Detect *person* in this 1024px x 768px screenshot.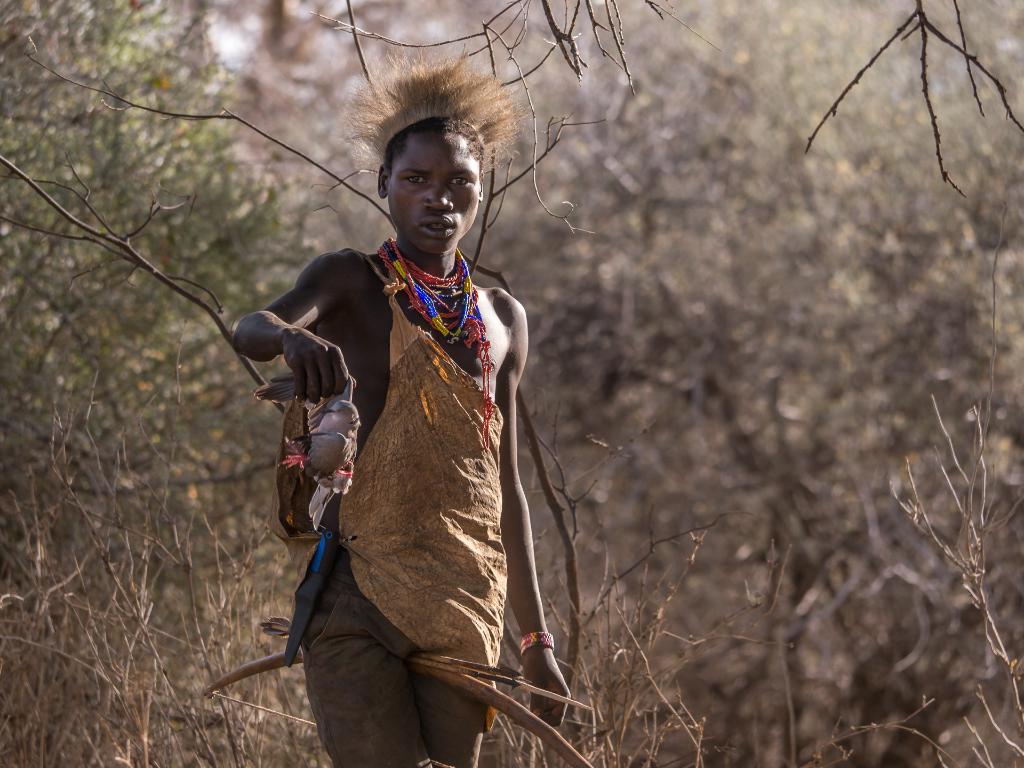
Detection: pyautogui.locateOnScreen(225, 42, 598, 767).
